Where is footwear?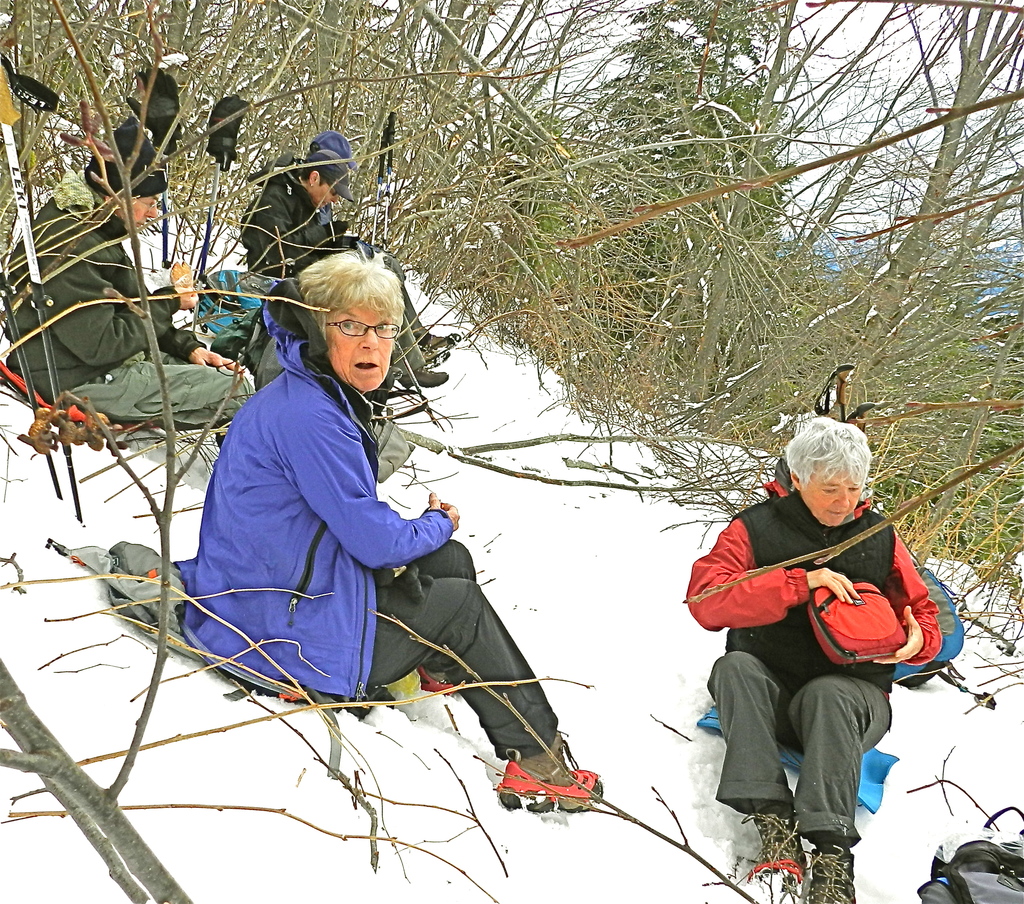
{"left": 397, "top": 365, "right": 450, "bottom": 389}.
